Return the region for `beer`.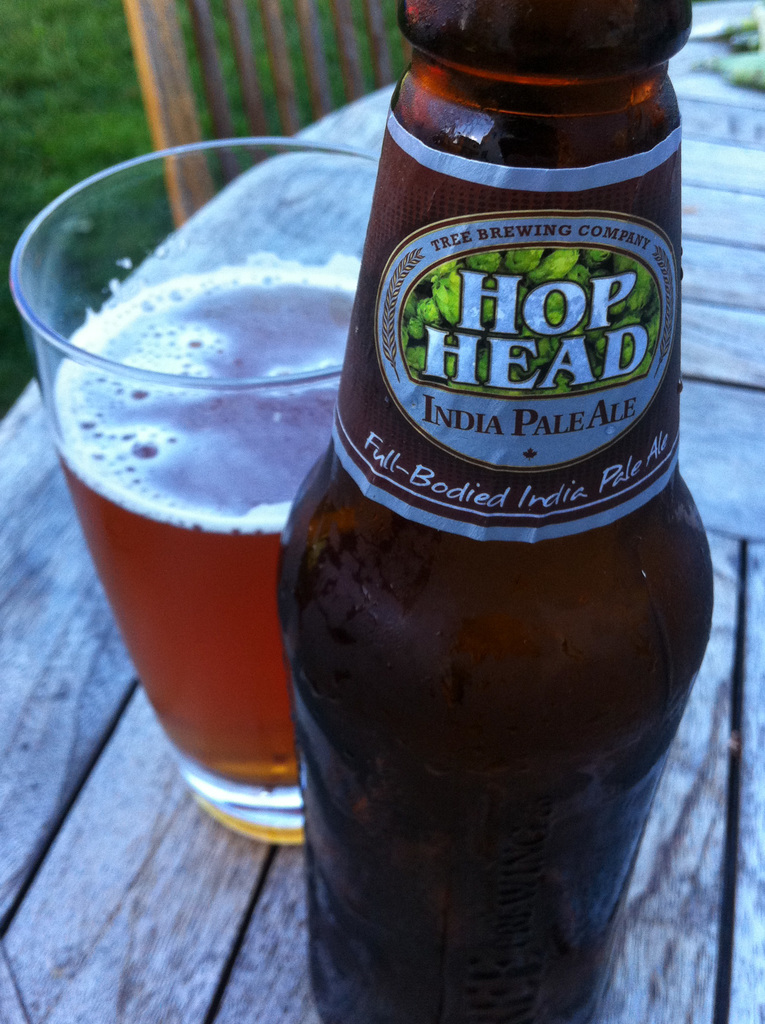
l=274, t=23, r=702, b=1014.
